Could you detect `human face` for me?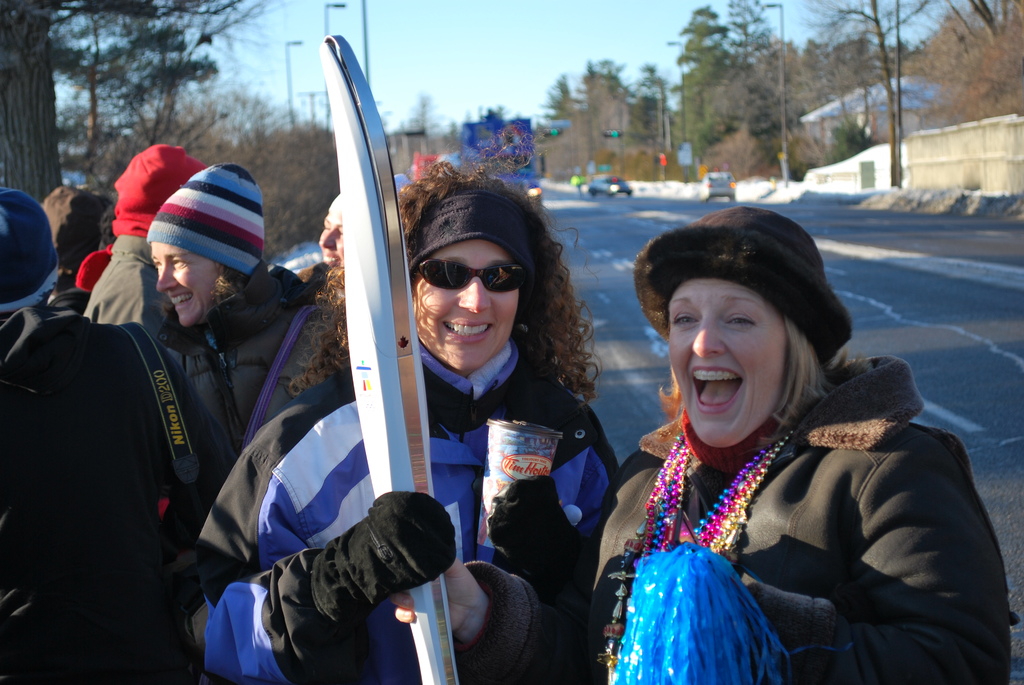
Detection result: 150 239 220 332.
